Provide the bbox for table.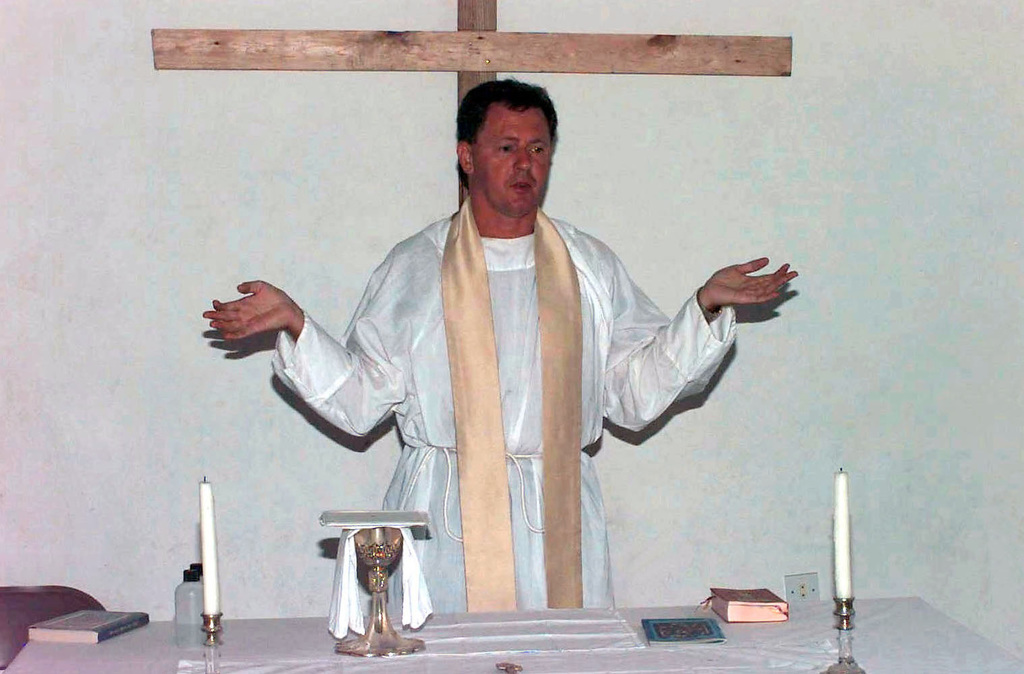
<box>0,572,1023,673</box>.
